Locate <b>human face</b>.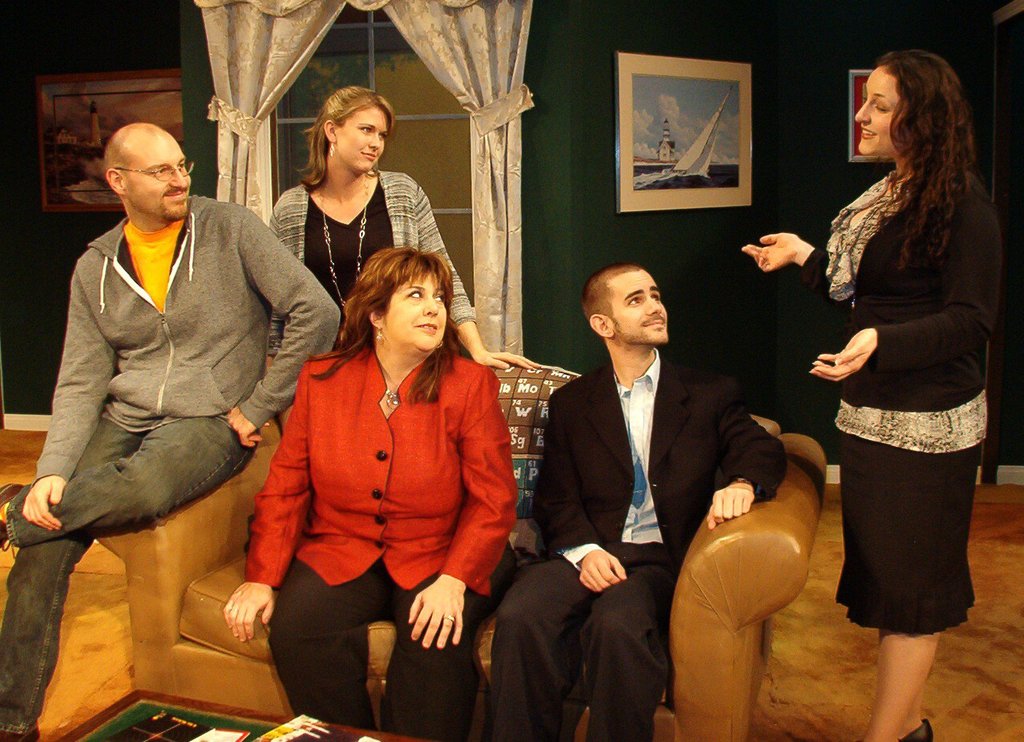
Bounding box: bbox=(387, 273, 448, 347).
